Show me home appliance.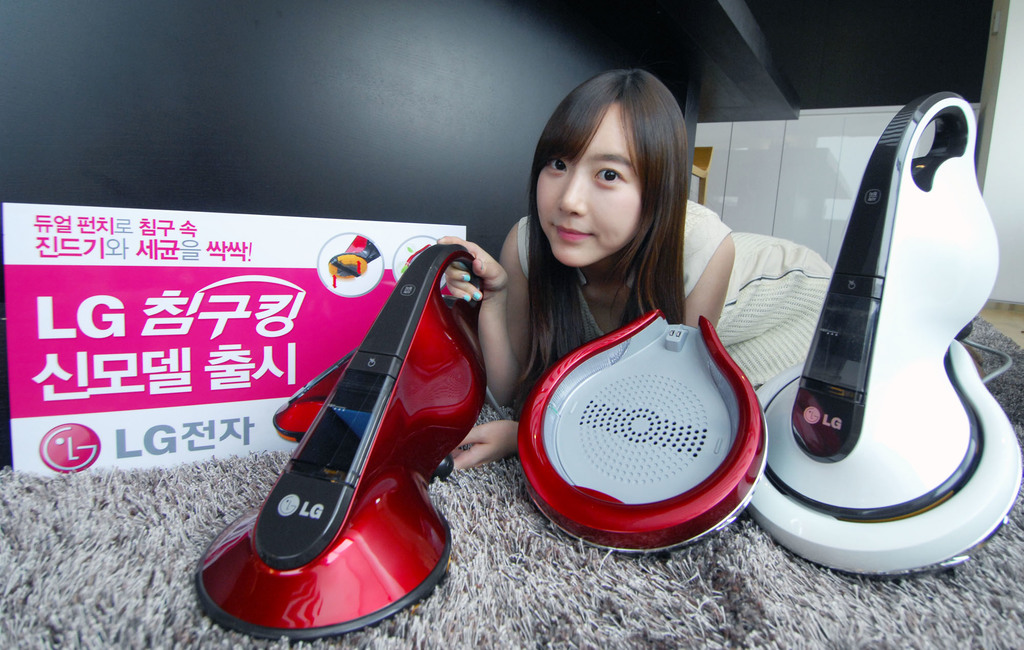
home appliance is here: 276,345,358,447.
